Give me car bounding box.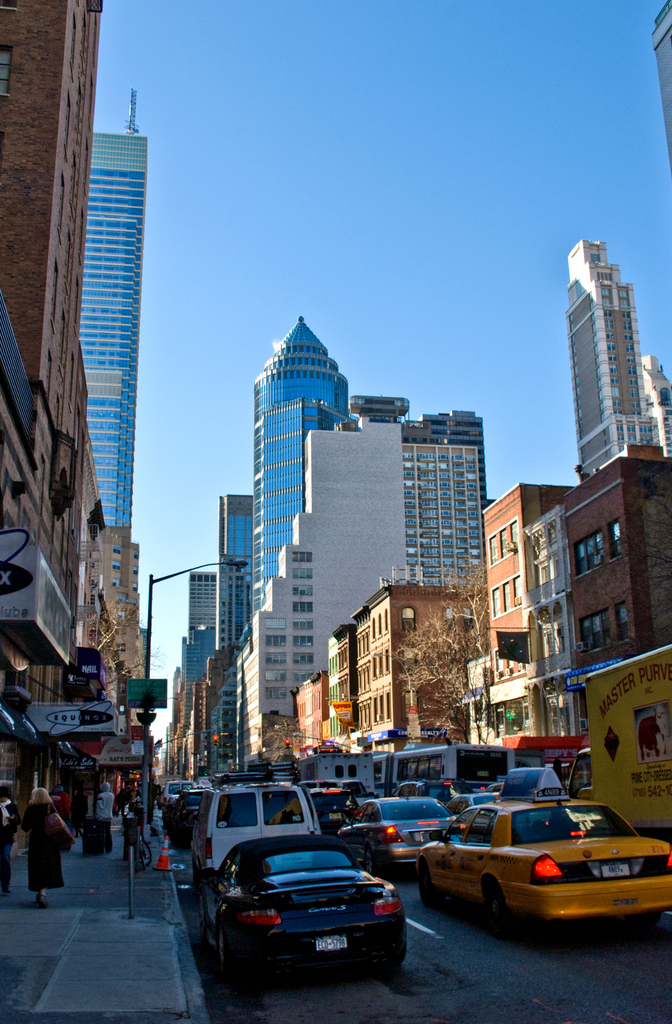
detection(317, 790, 364, 826).
